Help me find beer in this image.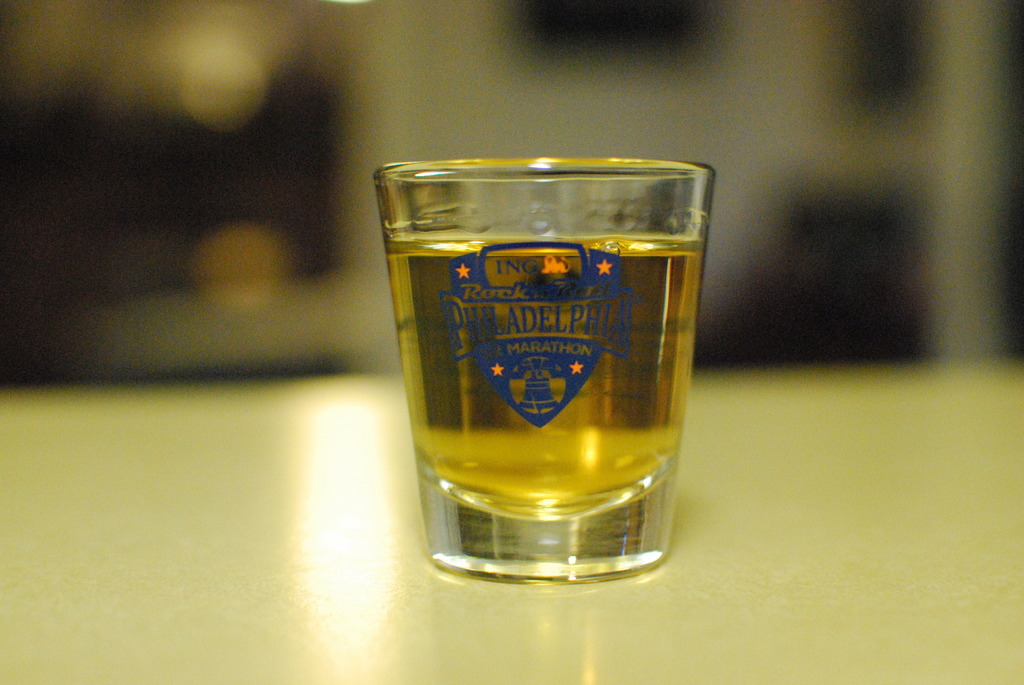
Found it: select_region(359, 142, 723, 567).
